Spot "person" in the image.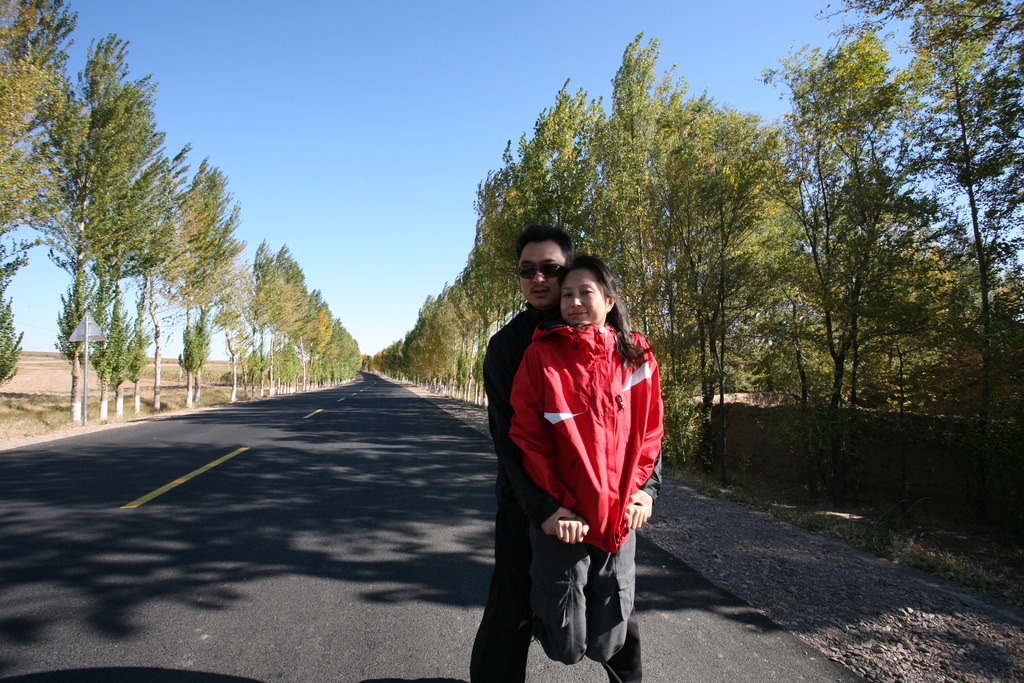
"person" found at <bbox>506, 254, 666, 662</bbox>.
